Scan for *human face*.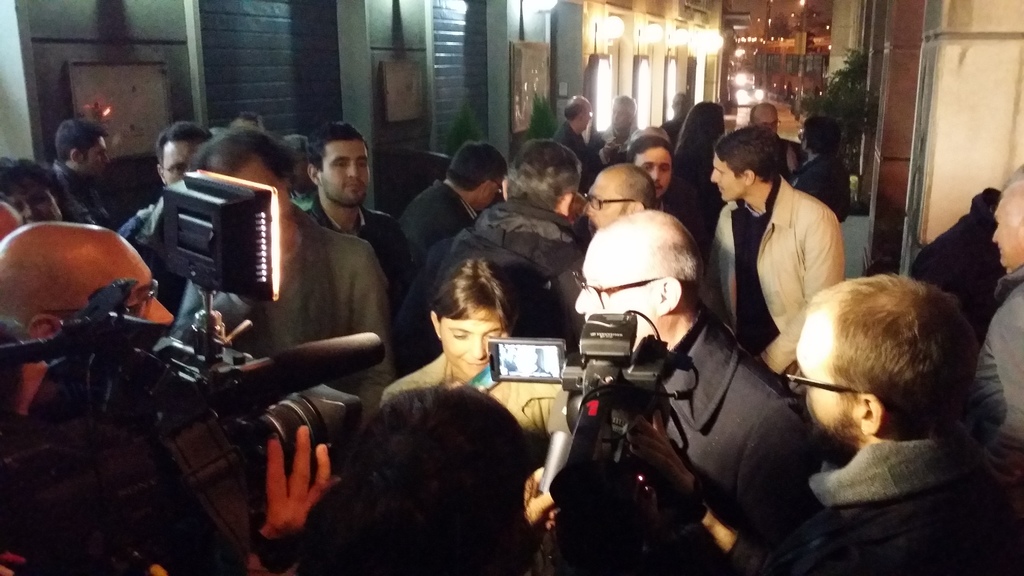
Scan result: select_region(991, 193, 1023, 267).
